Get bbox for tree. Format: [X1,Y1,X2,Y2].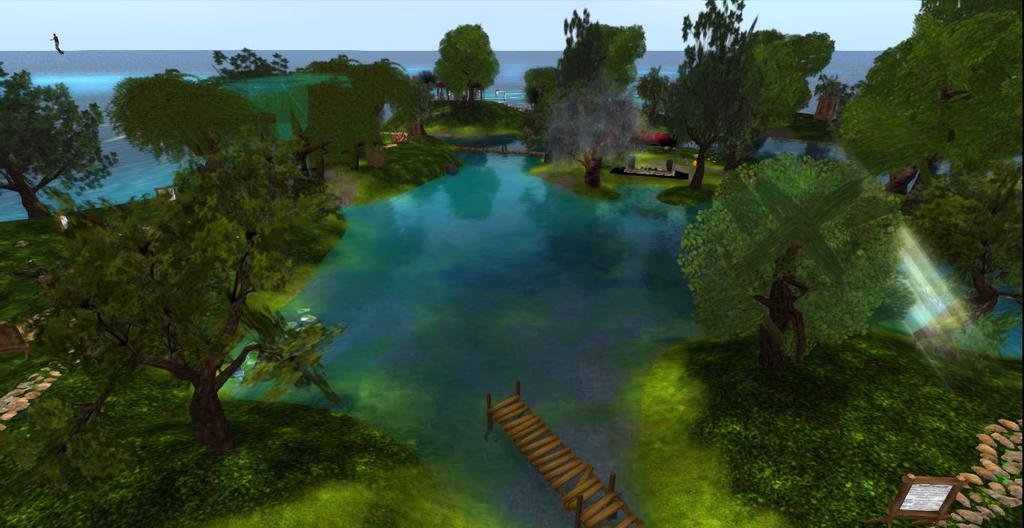
[281,48,418,143].
